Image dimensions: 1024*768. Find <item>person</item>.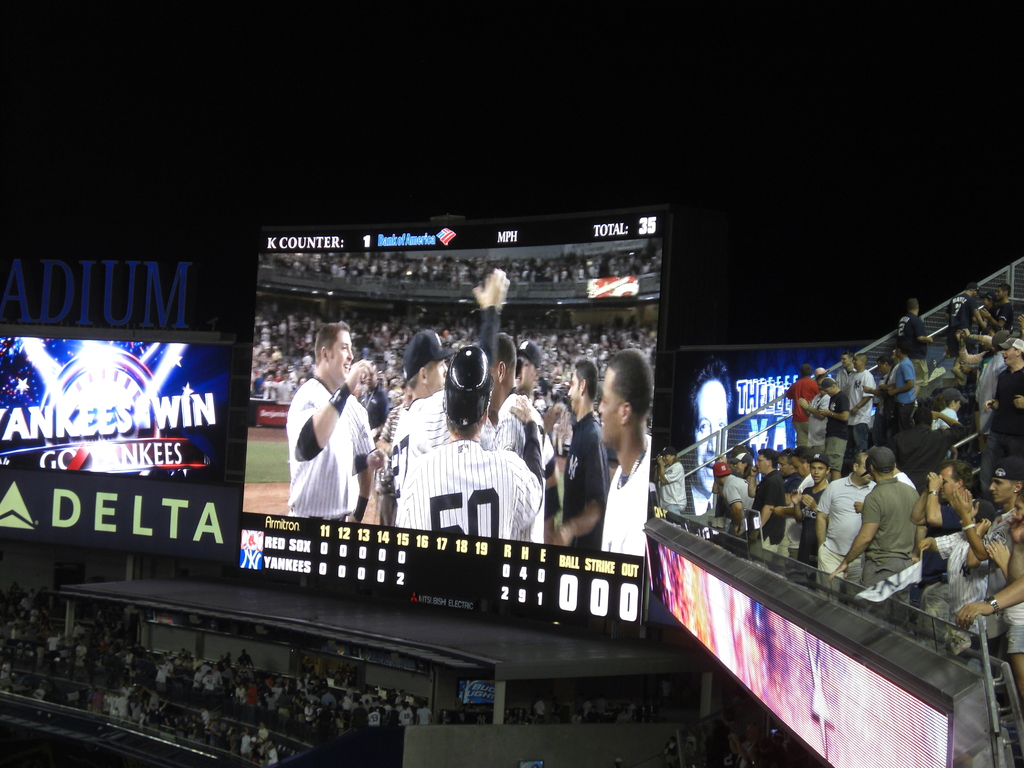
(685, 356, 733, 520).
